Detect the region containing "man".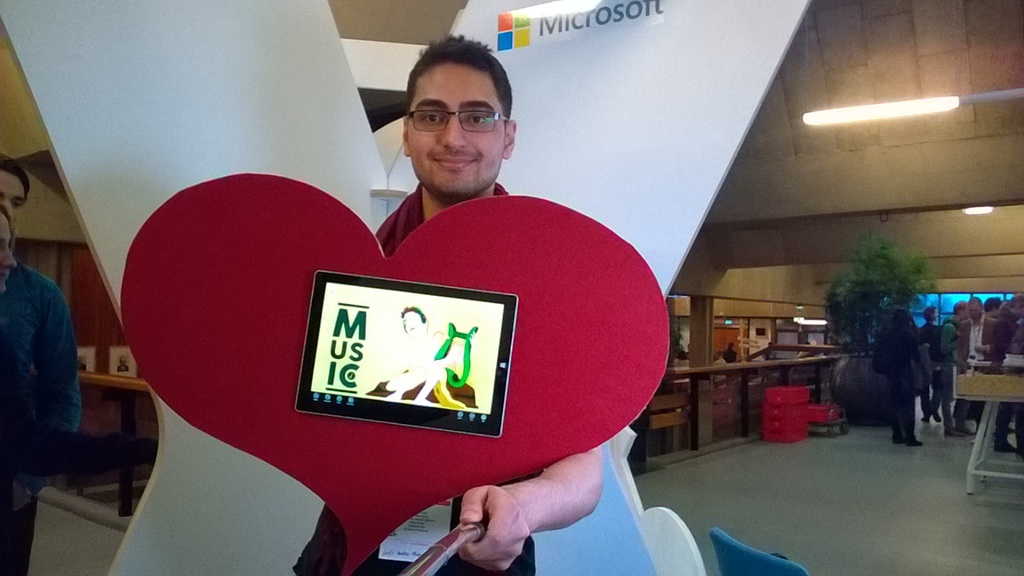
278 22 606 575.
